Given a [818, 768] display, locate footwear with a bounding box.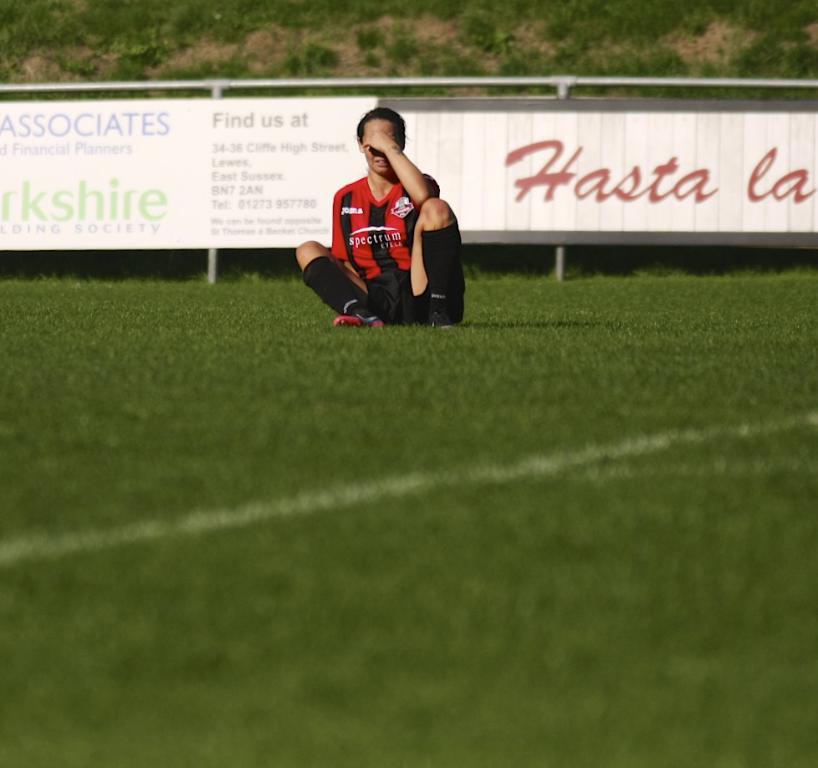
Located: box(427, 296, 450, 325).
